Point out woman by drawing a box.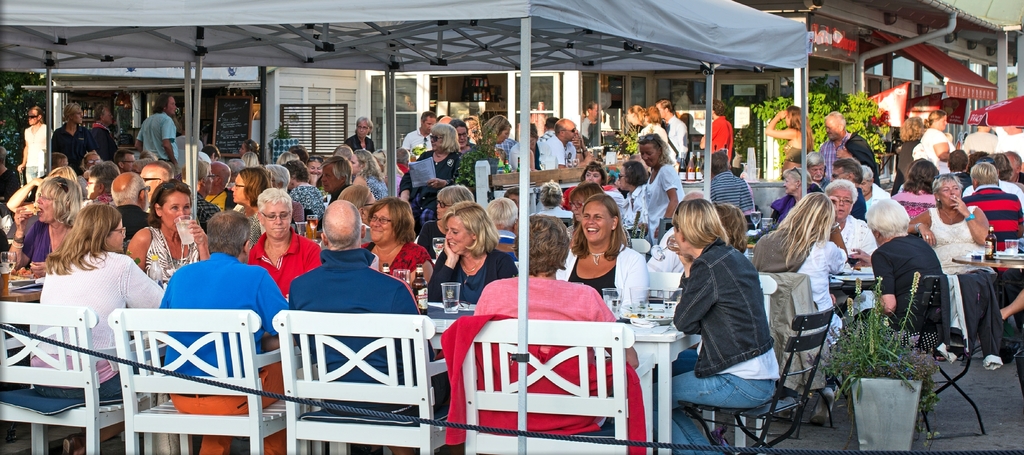
[x1=637, y1=132, x2=685, y2=250].
